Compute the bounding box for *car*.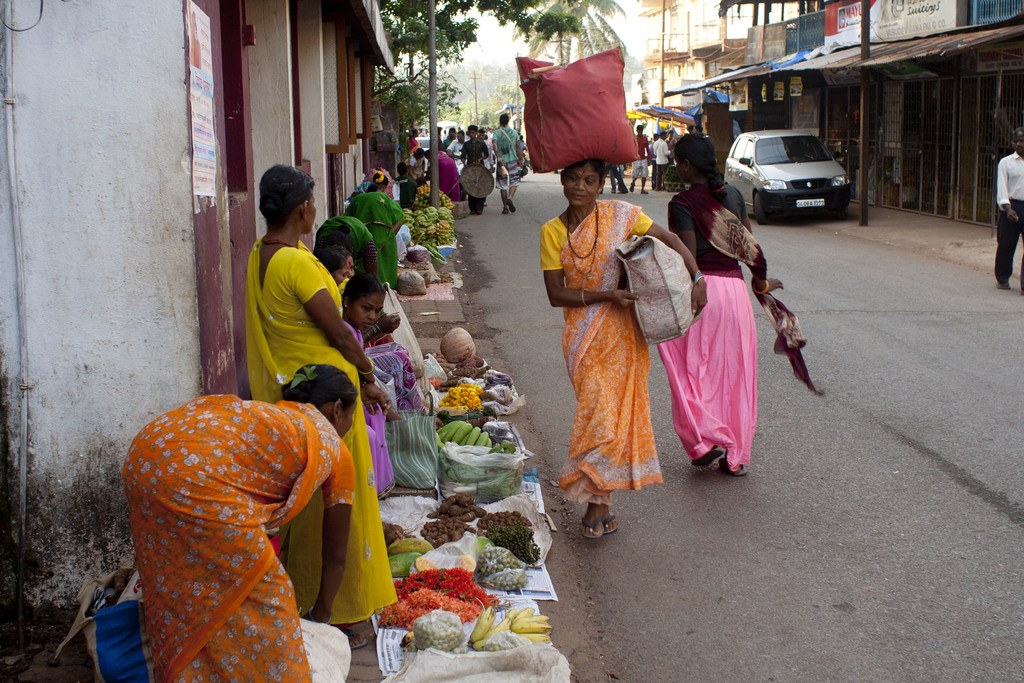
bbox(724, 125, 859, 214).
